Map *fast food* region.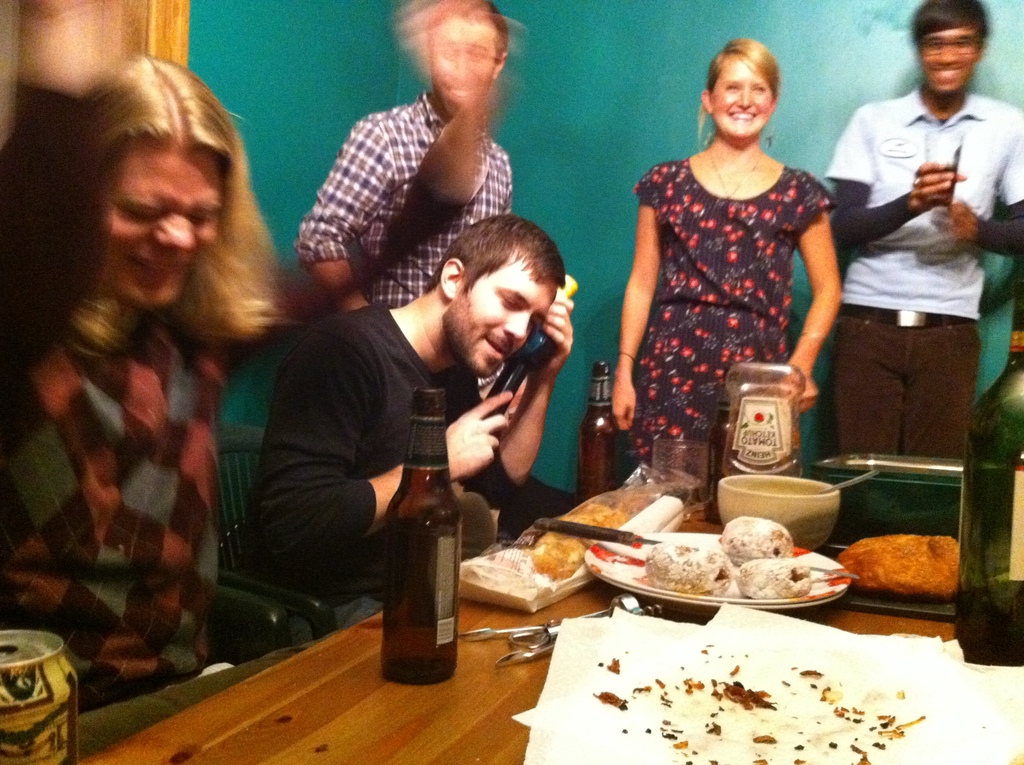
Mapped to region(646, 543, 728, 595).
